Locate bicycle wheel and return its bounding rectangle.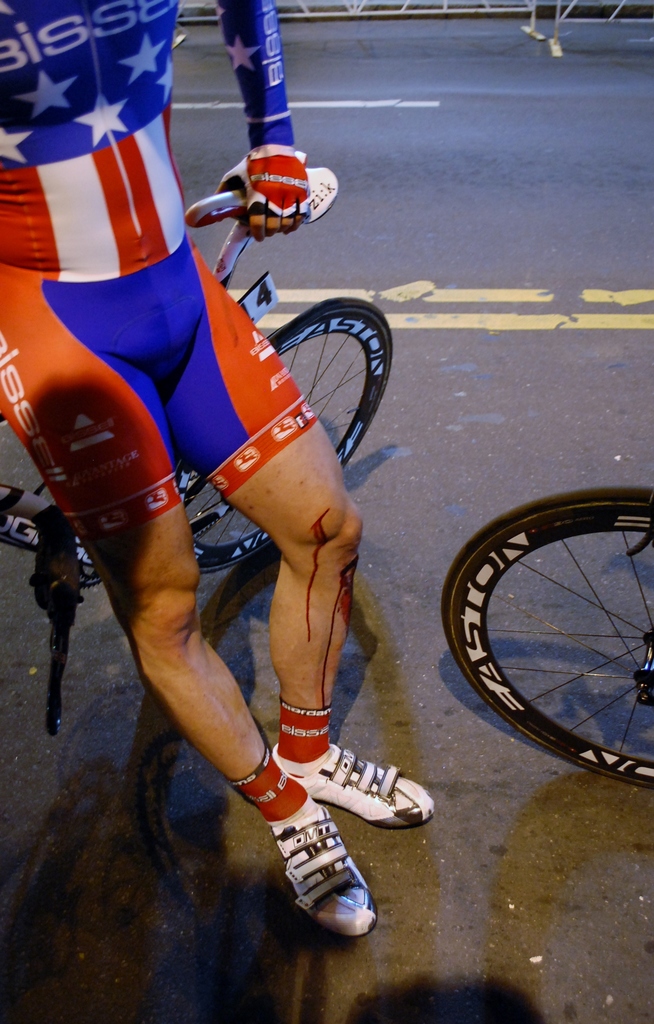
pyautogui.locateOnScreen(177, 300, 392, 573).
